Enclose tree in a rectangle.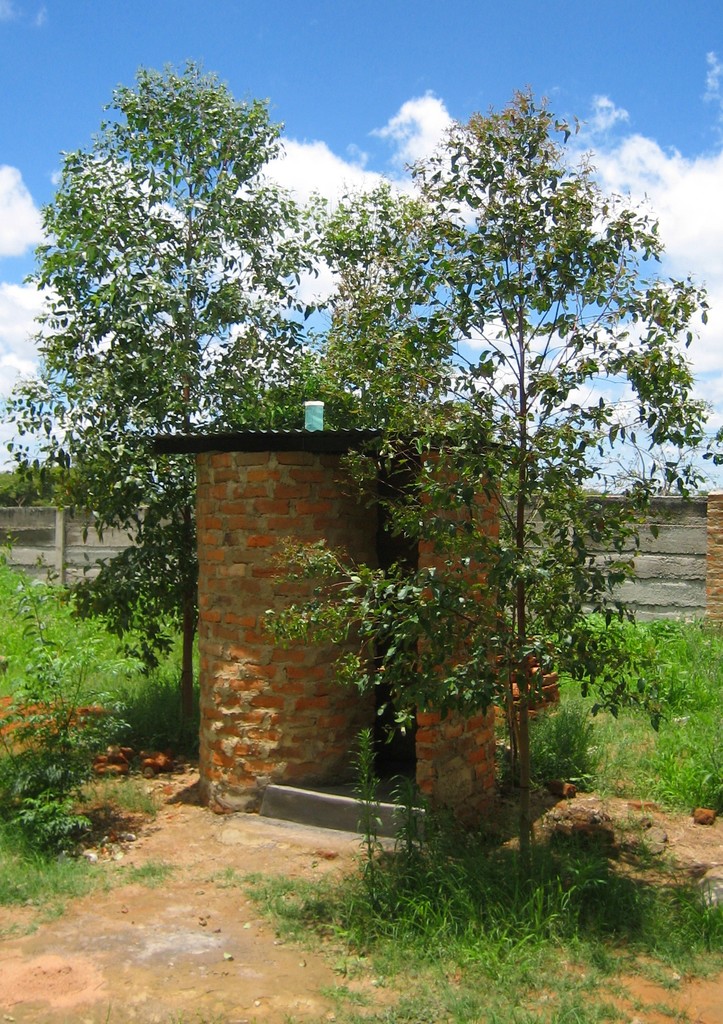
0, 641, 136, 865.
